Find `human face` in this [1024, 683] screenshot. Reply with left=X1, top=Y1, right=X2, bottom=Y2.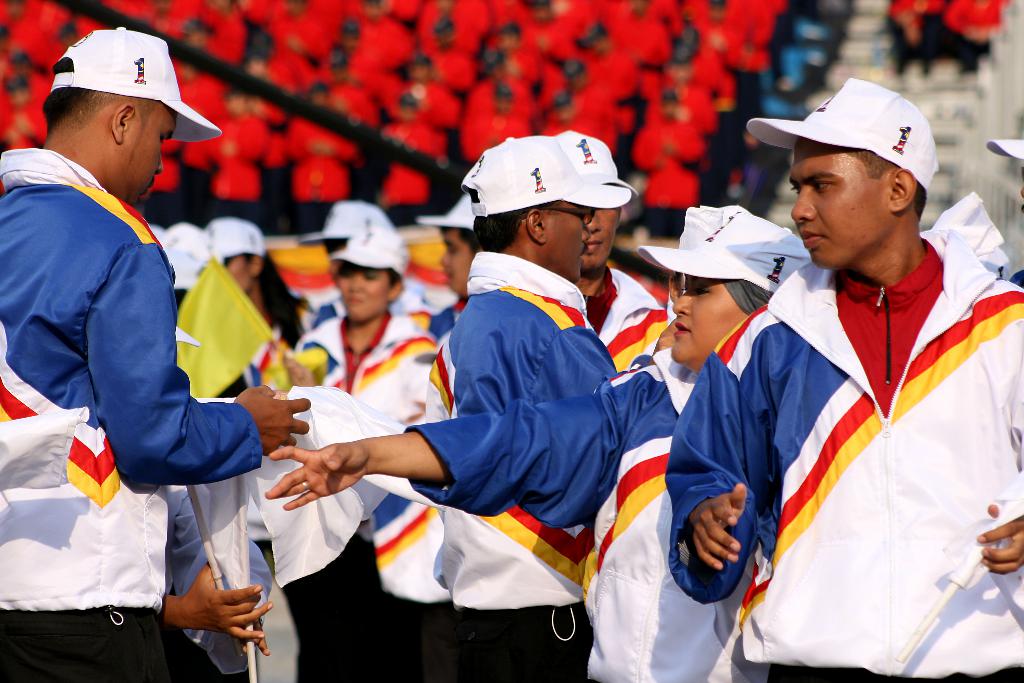
left=442, top=234, right=471, bottom=289.
